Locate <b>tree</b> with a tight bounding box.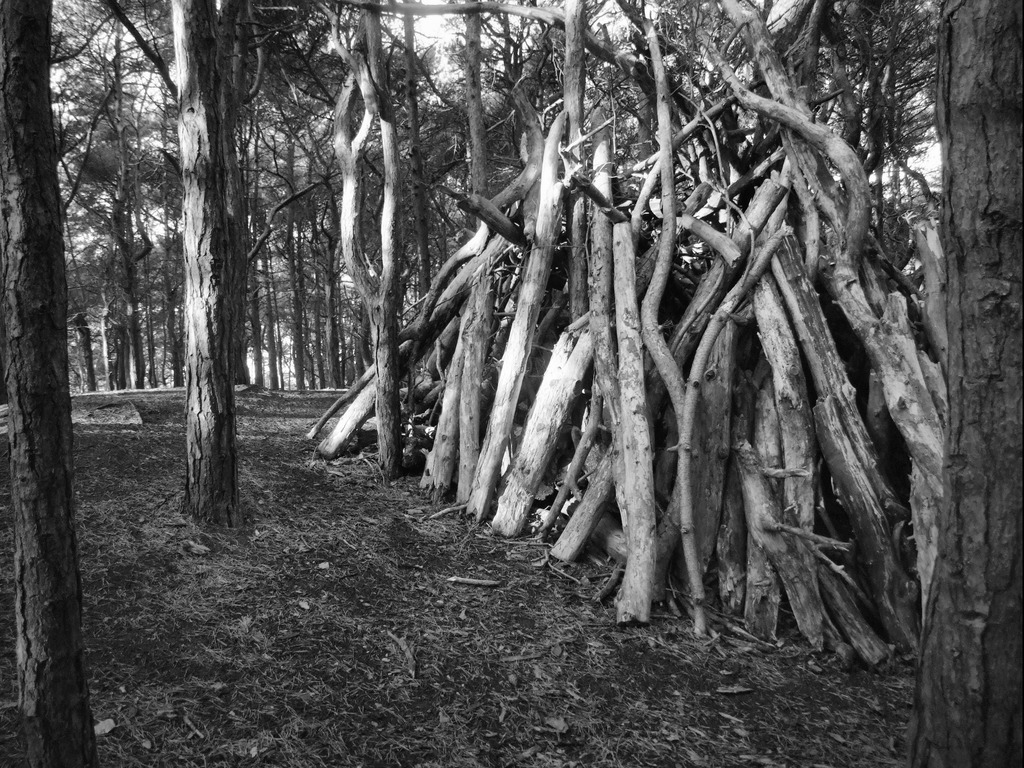
l=178, t=0, r=244, b=534.
